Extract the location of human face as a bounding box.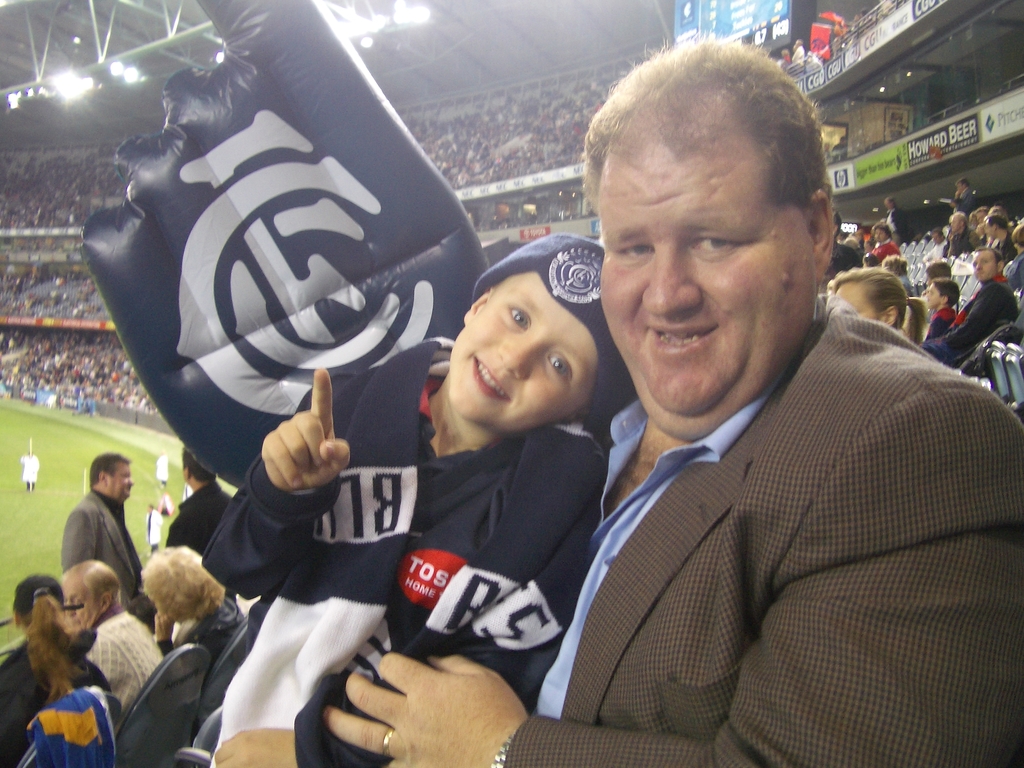
(x1=62, y1=579, x2=88, y2=628).
